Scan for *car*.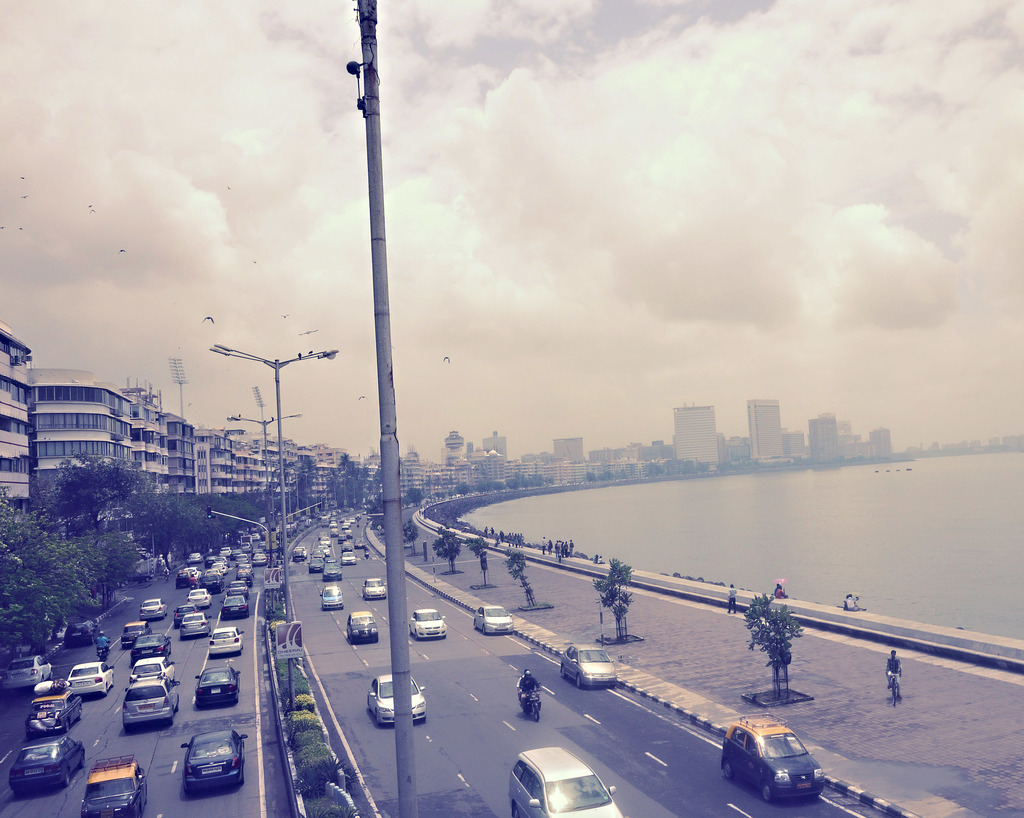
Scan result: left=131, top=634, right=172, bottom=658.
